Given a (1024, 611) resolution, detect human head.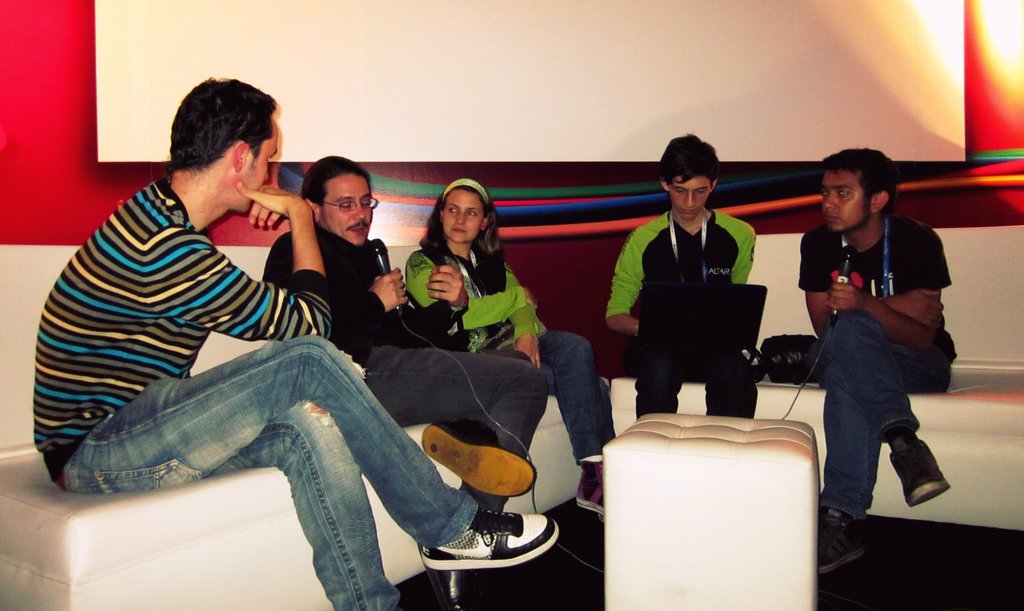
Rect(657, 132, 723, 223).
